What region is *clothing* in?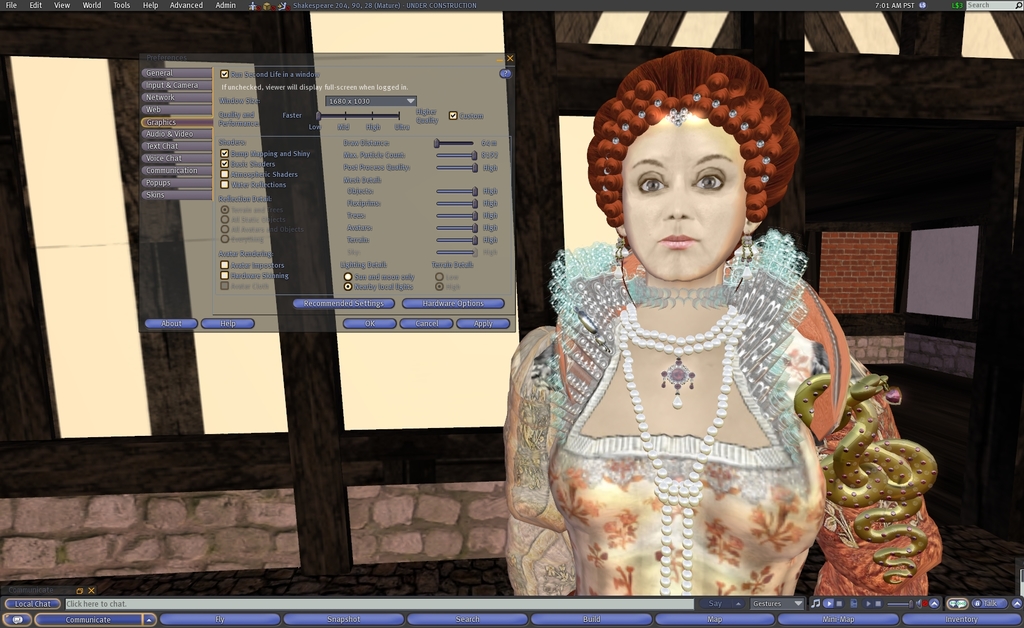
<bbox>525, 219, 869, 598</bbox>.
